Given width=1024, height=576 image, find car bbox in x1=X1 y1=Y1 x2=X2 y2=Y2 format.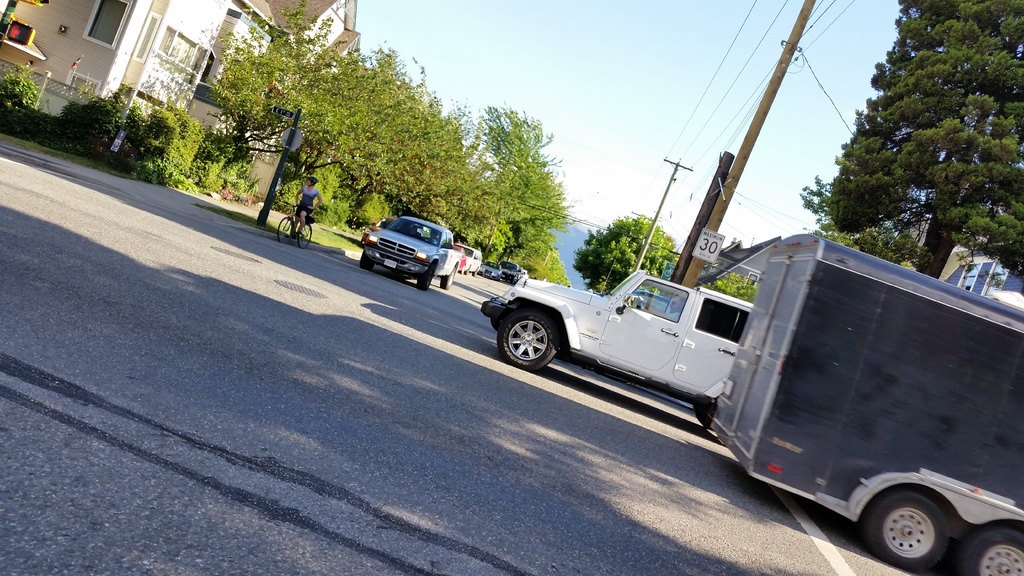
x1=477 y1=260 x2=504 y2=281.
